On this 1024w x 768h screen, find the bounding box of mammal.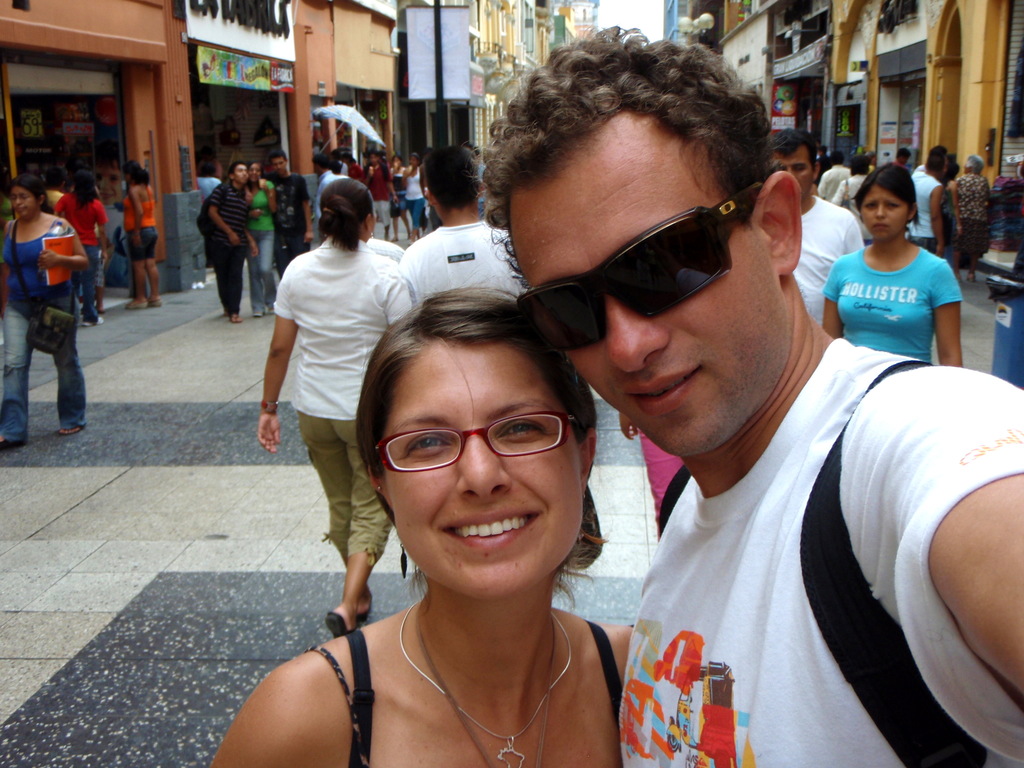
Bounding box: 910 145 945 173.
